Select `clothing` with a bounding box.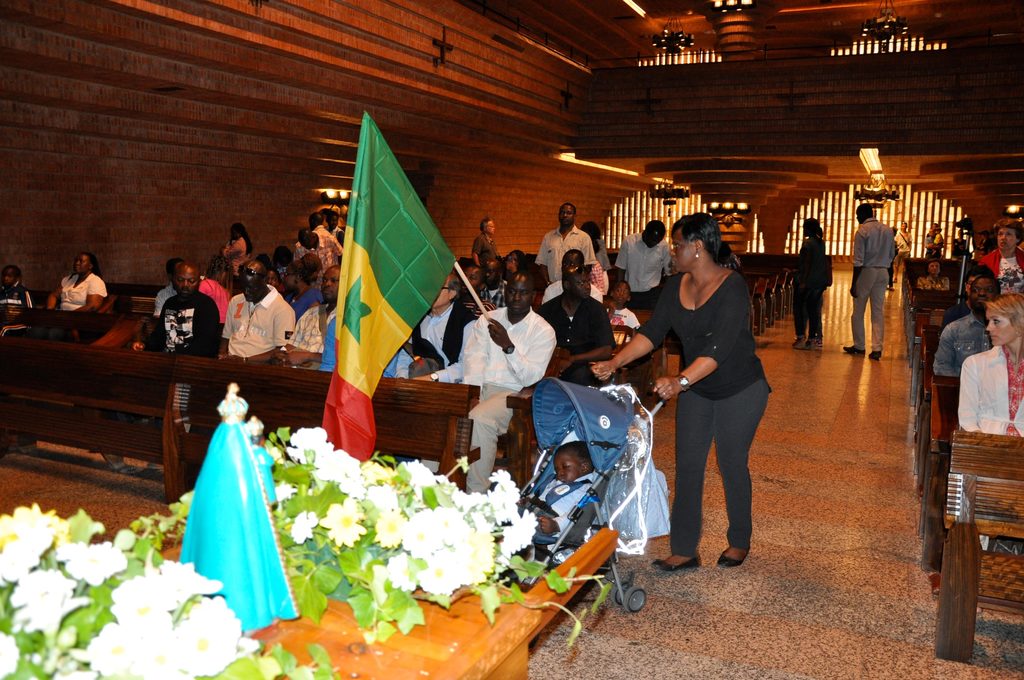
bbox(898, 232, 912, 256).
